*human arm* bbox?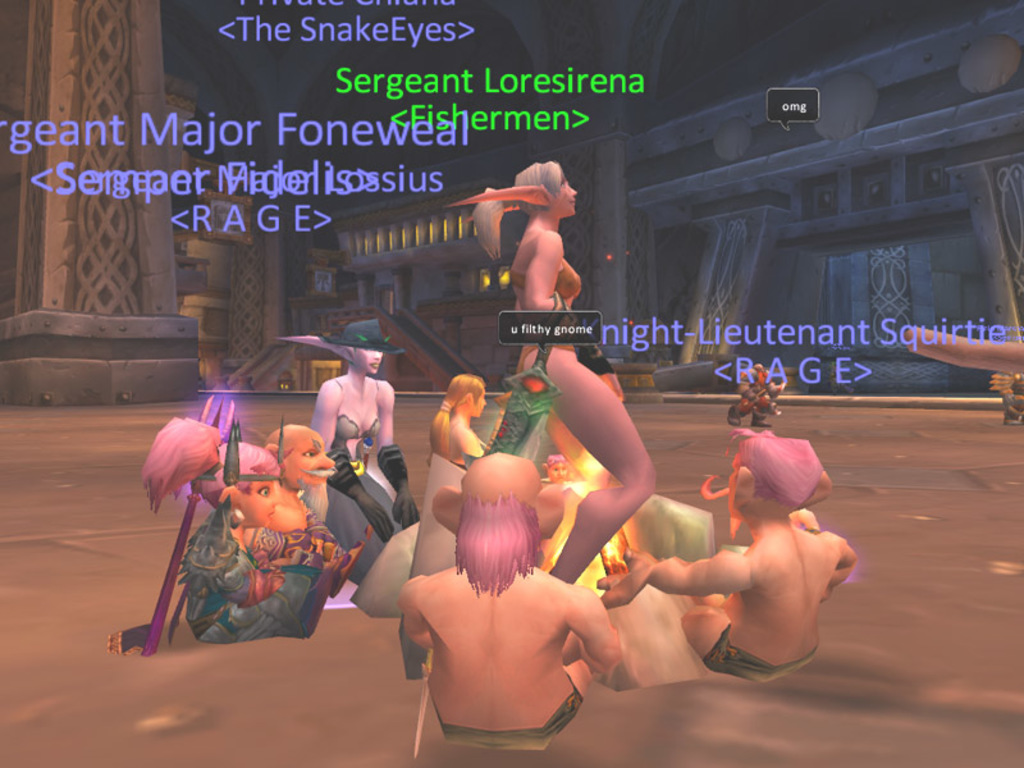
{"left": 522, "top": 229, "right": 567, "bottom": 308}
